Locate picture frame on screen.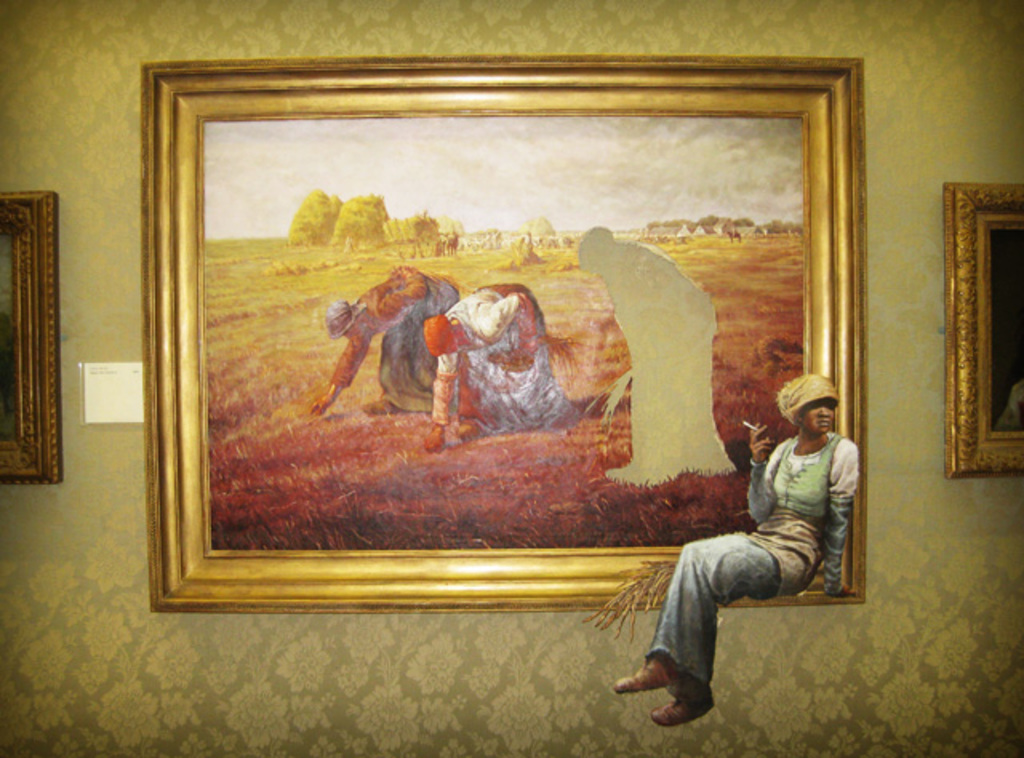
On screen at pyautogui.locateOnScreen(0, 189, 67, 485).
